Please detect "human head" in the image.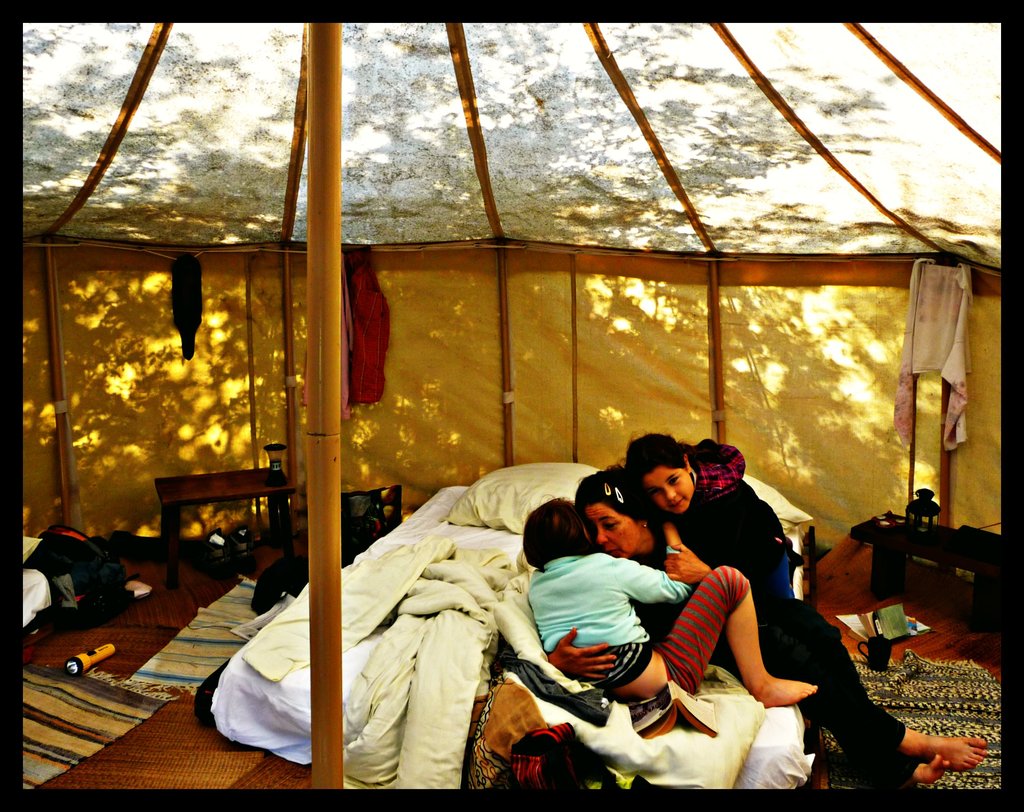
region(624, 433, 700, 518).
